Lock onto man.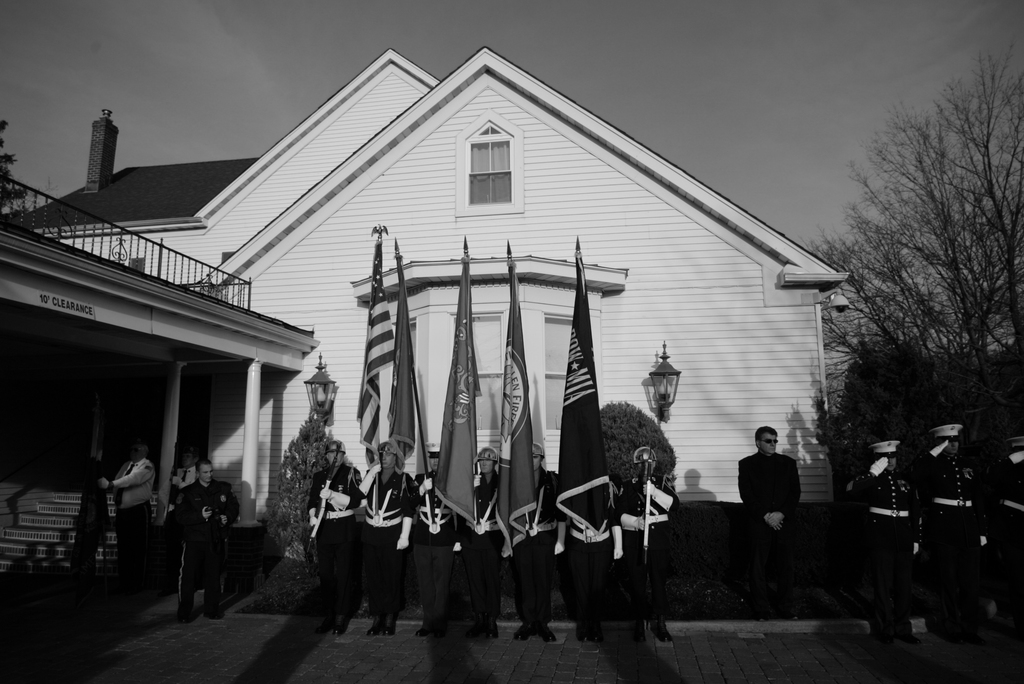
Locked: (left=737, top=423, right=812, bottom=615).
